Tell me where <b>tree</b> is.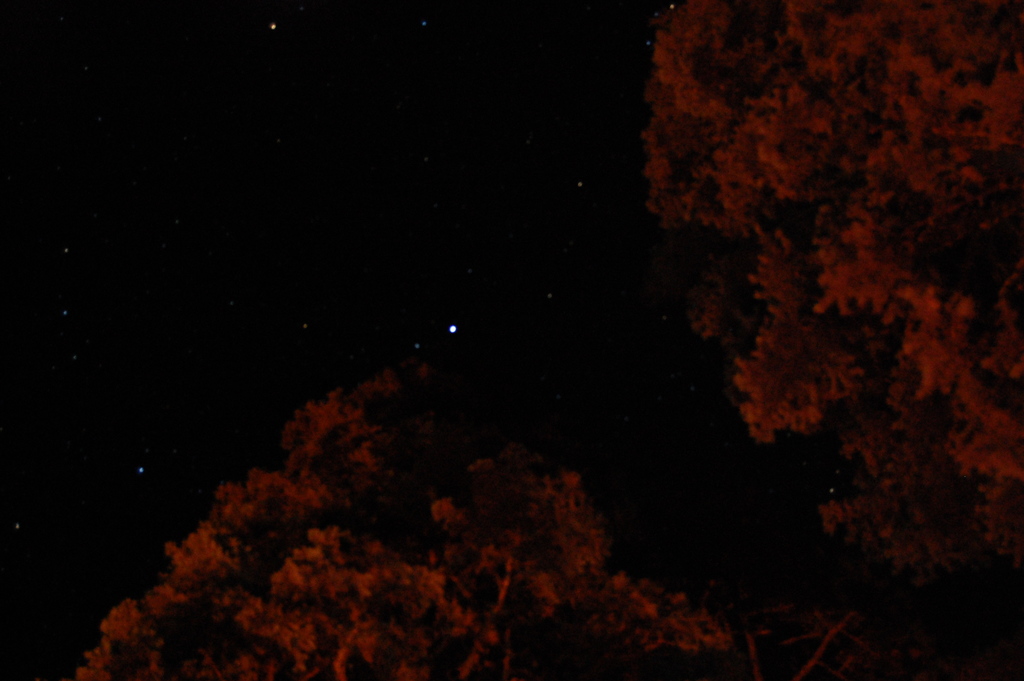
<b>tree</b> is at box=[88, 338, 817, 680].
